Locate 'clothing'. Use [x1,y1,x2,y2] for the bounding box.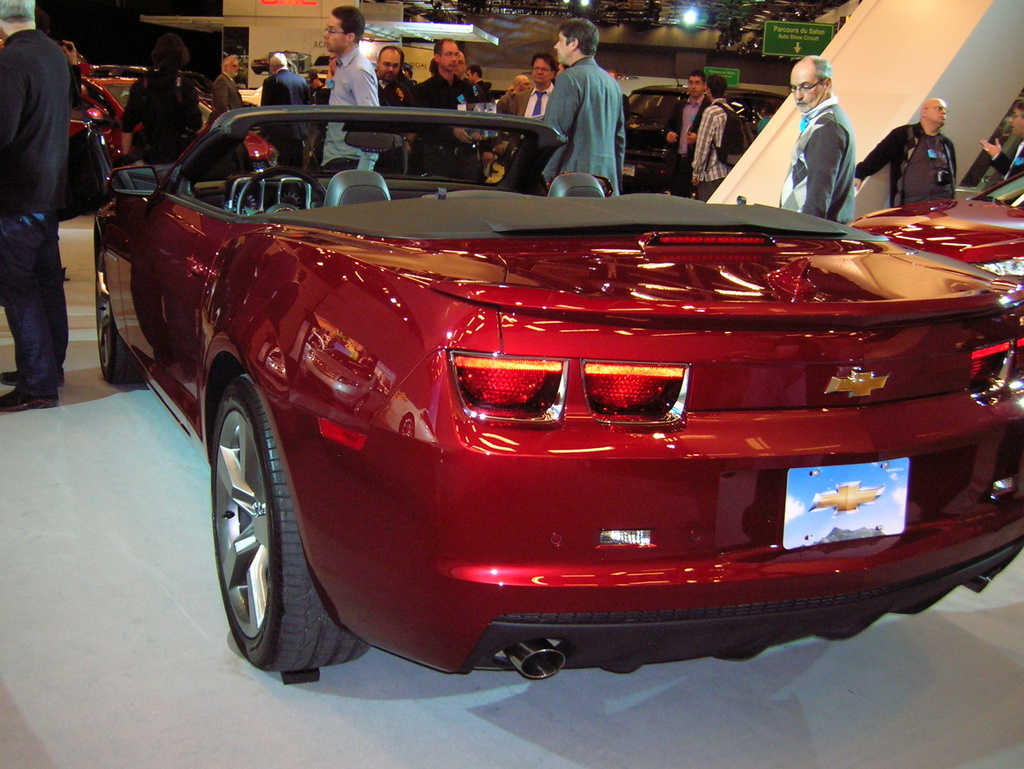
[687,97,730,204].
